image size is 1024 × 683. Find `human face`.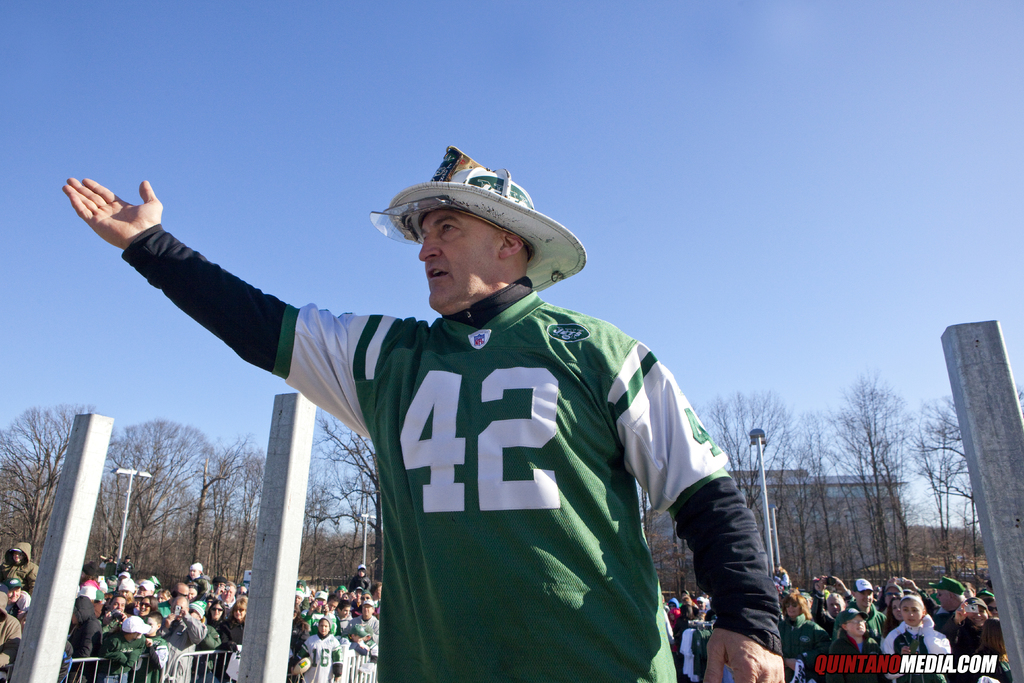
[x1=362, y1=603, x2=372, y2=616].
